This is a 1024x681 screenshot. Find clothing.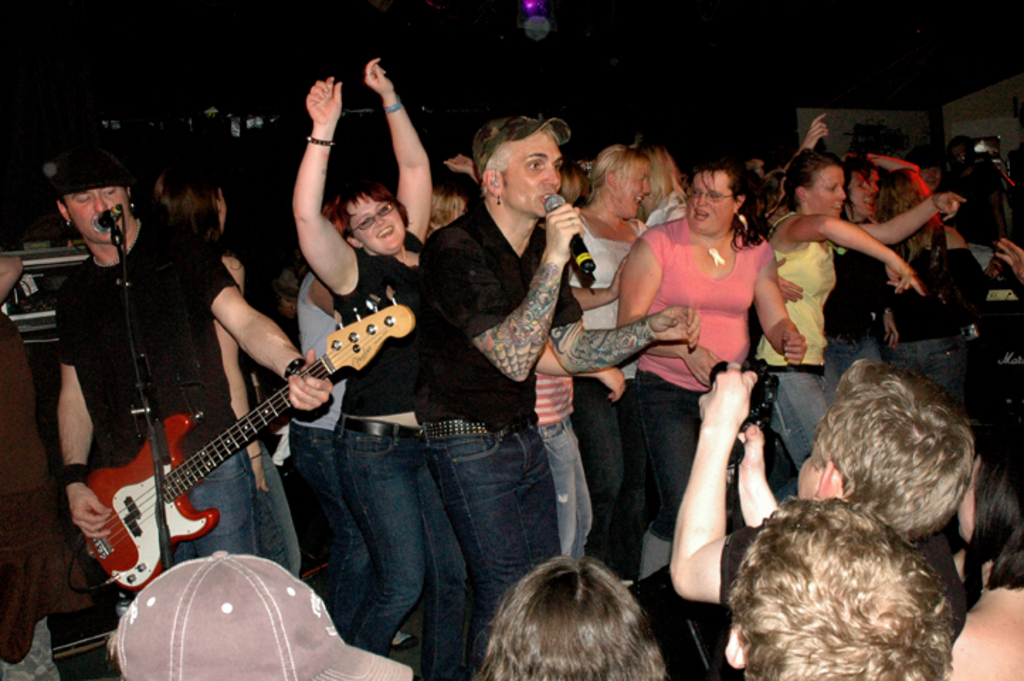
Bounding box: (347,419,469,675).
